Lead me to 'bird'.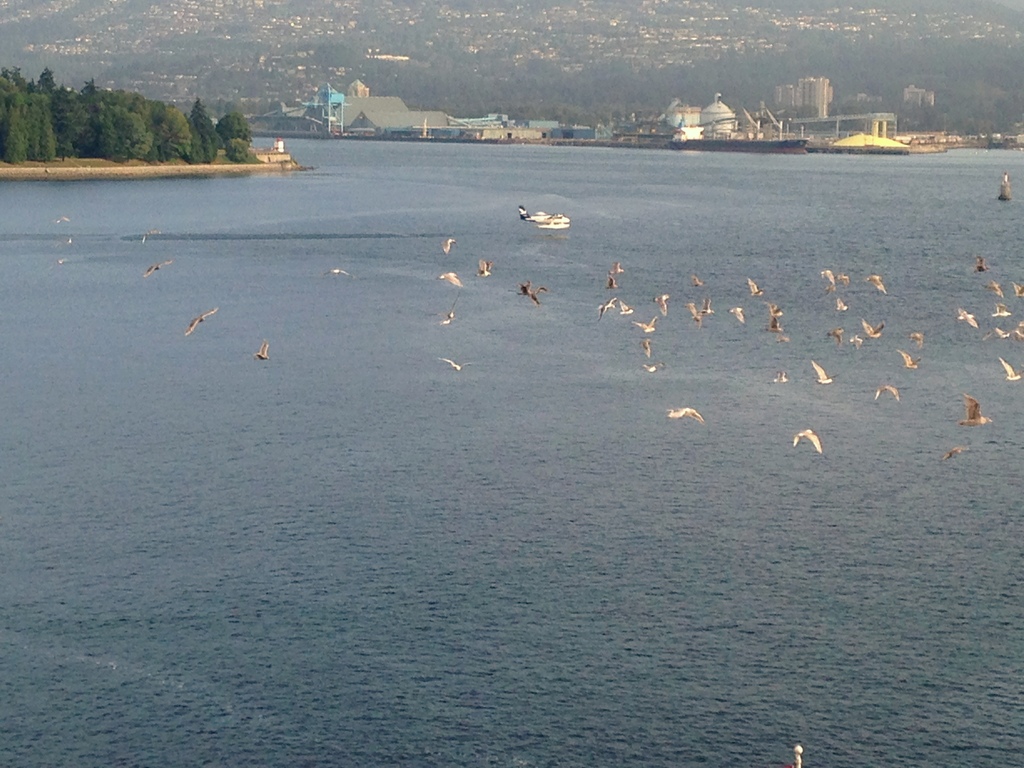
Lead to {"left": 725, "top": 308, "right": 746, "bottom": 326}.
